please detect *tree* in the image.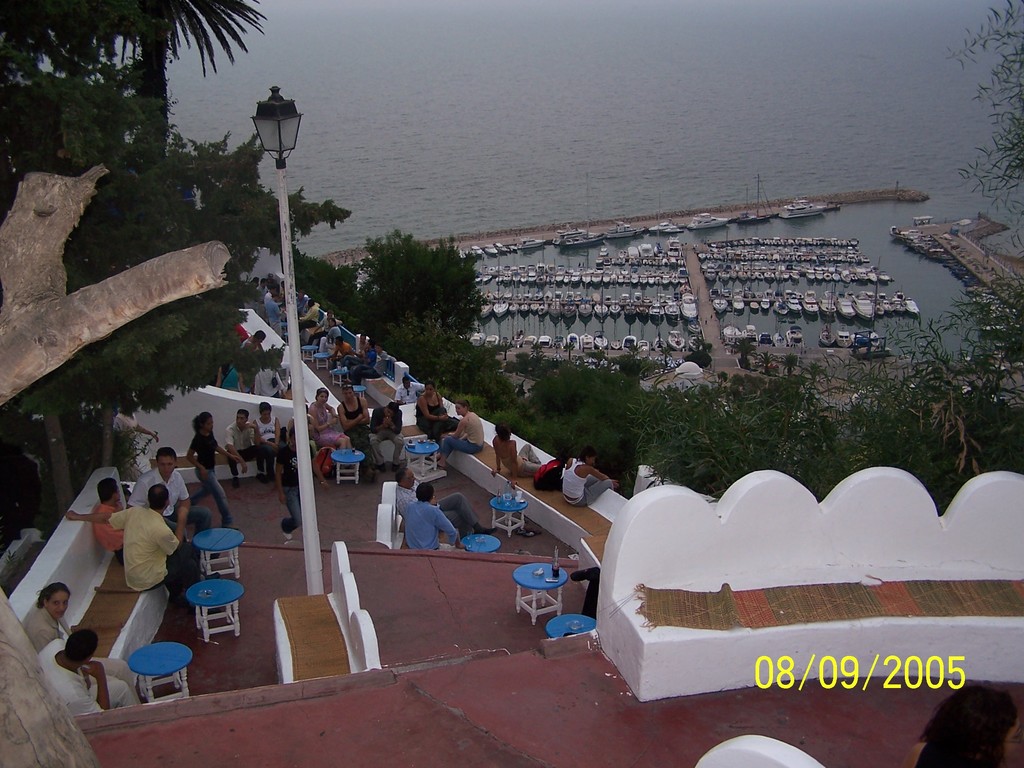
<bbox>0, 0, 256, 159</bbox>.
